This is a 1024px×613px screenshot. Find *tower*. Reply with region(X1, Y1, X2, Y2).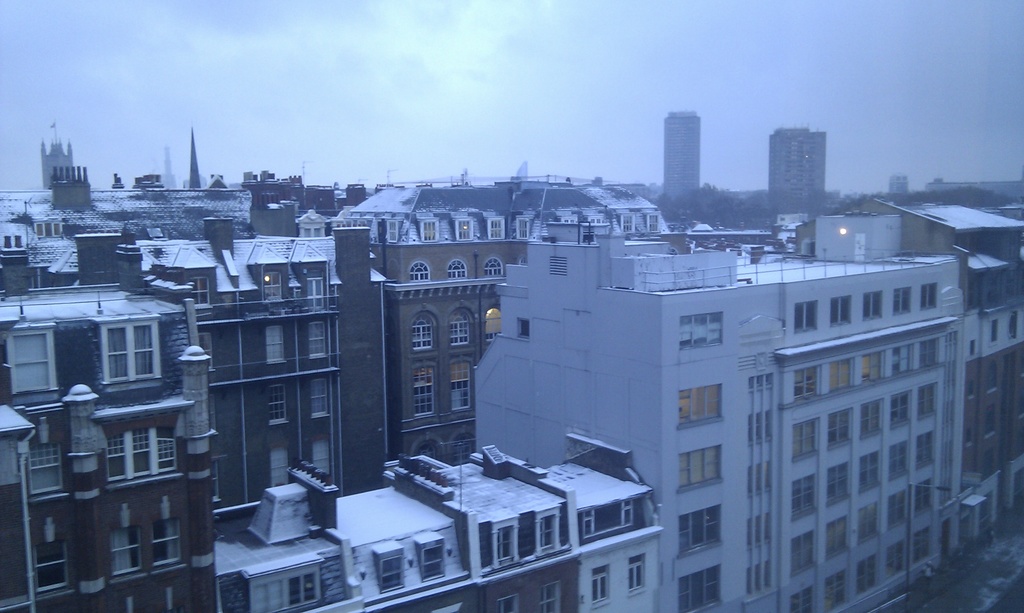
region(769, 115, 826, 213).
